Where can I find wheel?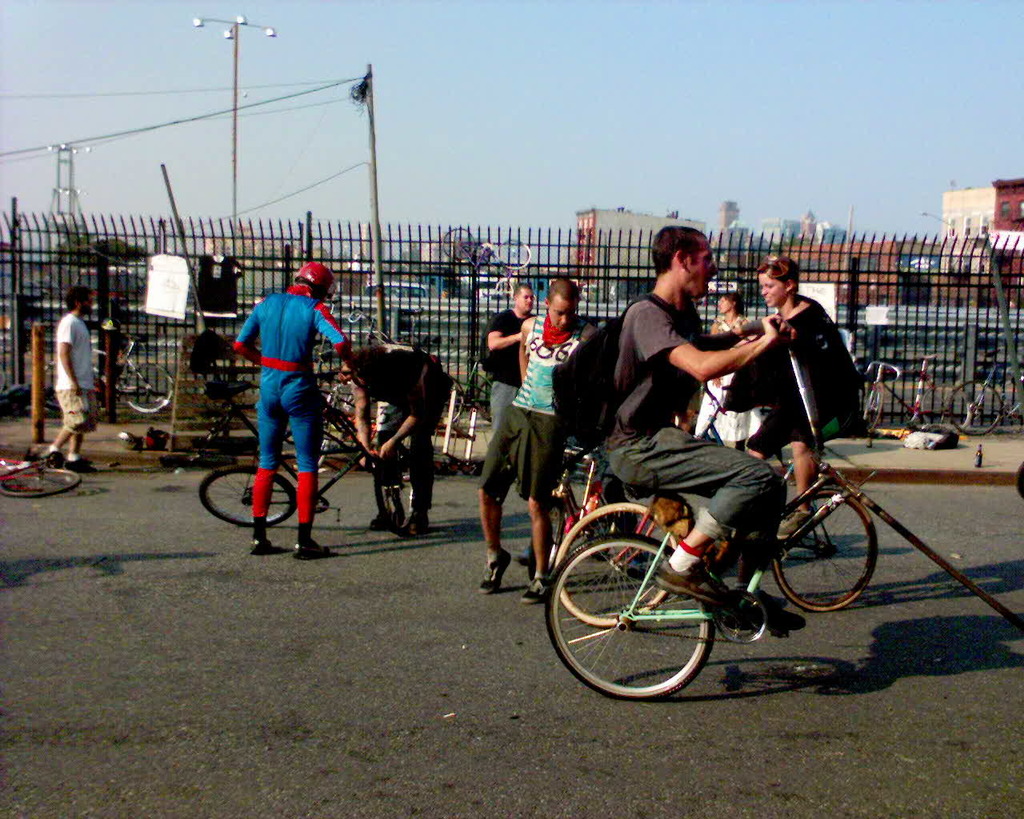
You can find it at bbox(377, 472, 405, 525).
